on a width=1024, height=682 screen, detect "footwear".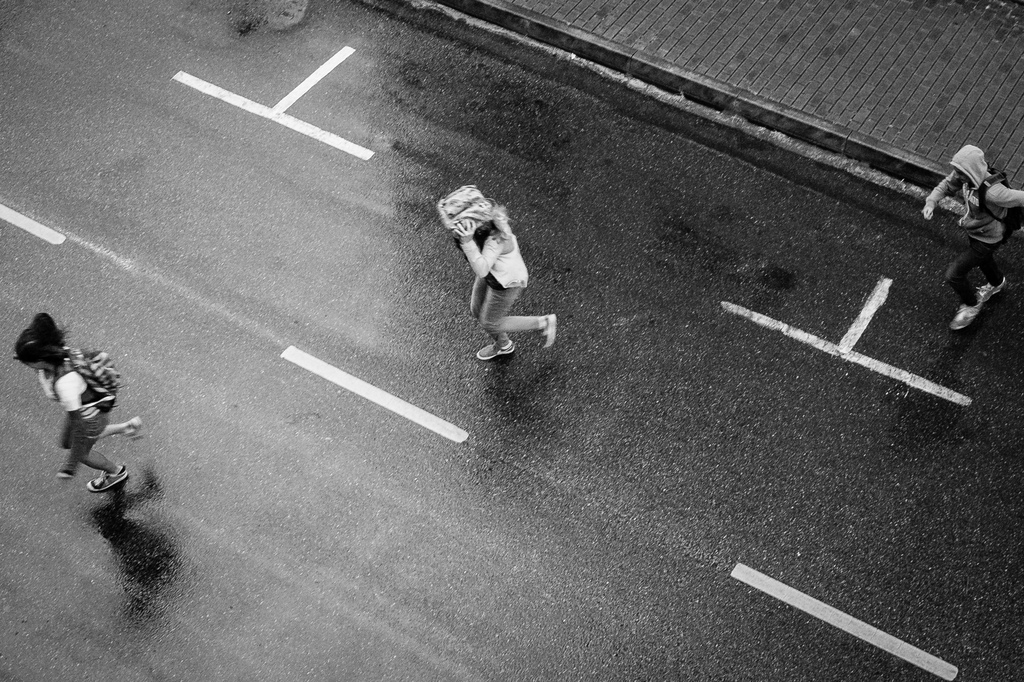
{"left": 122, "top": 417, "right": 143, "bottom": 437}.
